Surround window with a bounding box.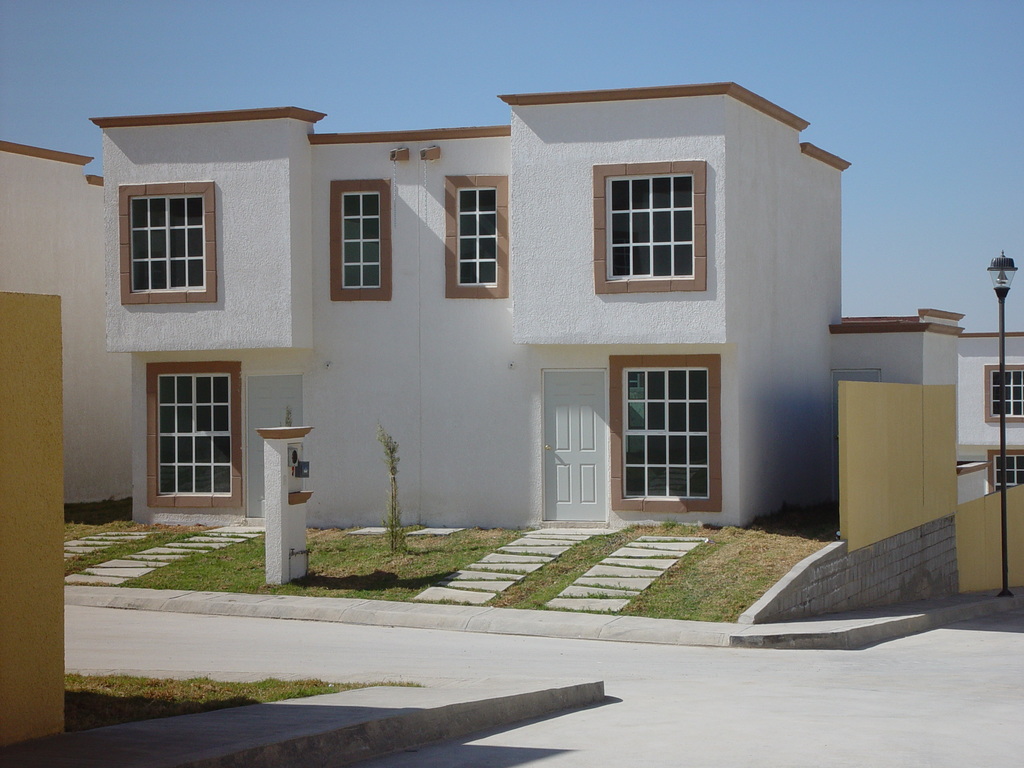
rect(118, 184, 218, 307).
